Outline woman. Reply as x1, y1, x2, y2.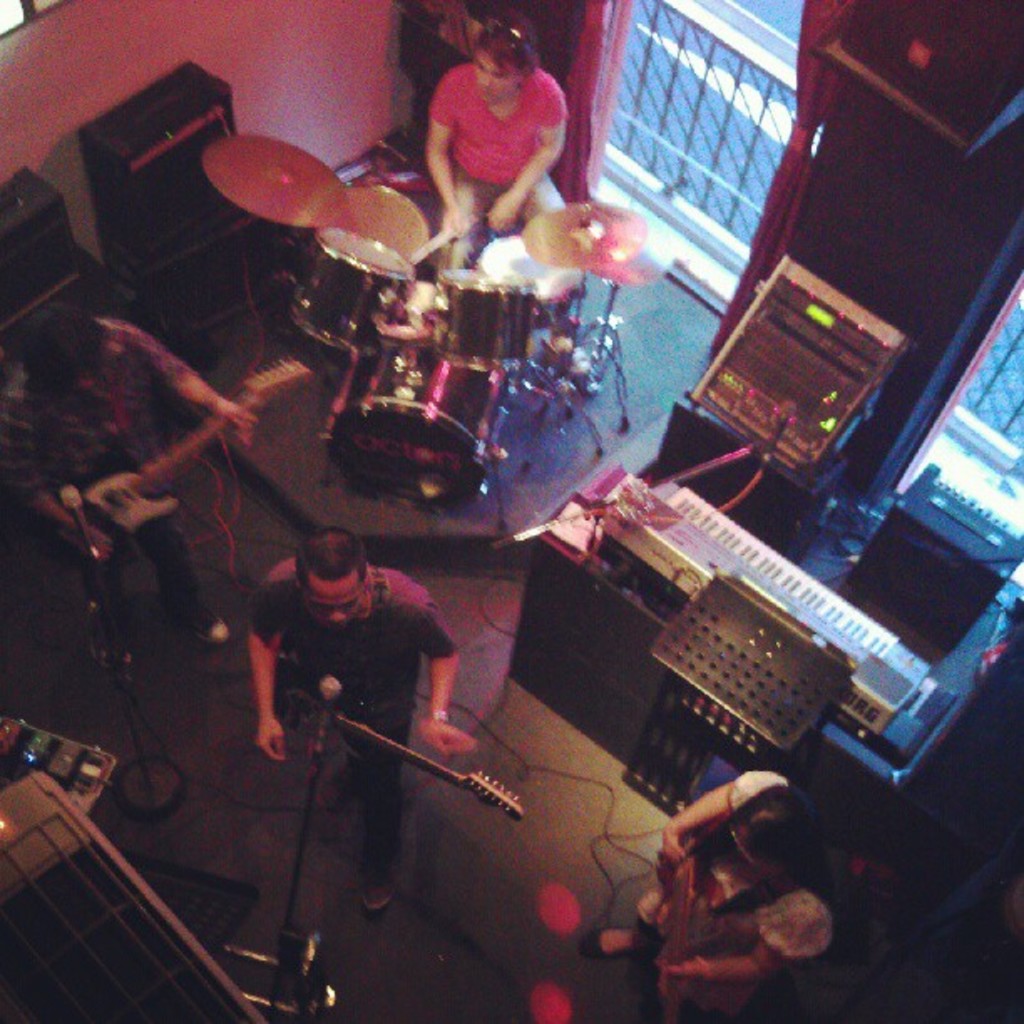
397, 18, 597, 238.
